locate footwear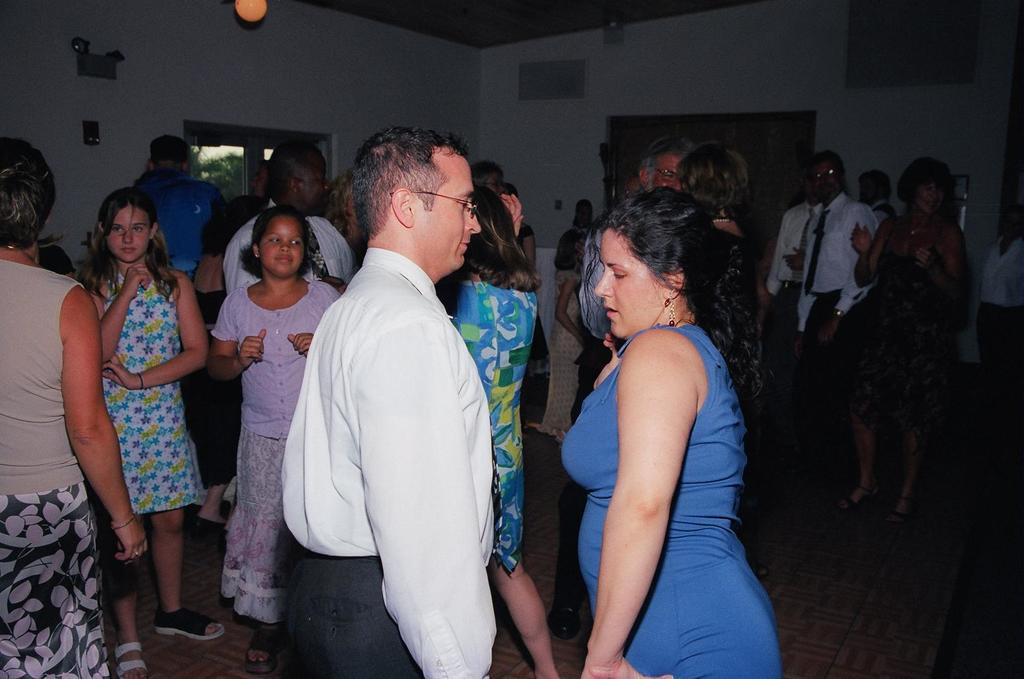
155,601,227,637
